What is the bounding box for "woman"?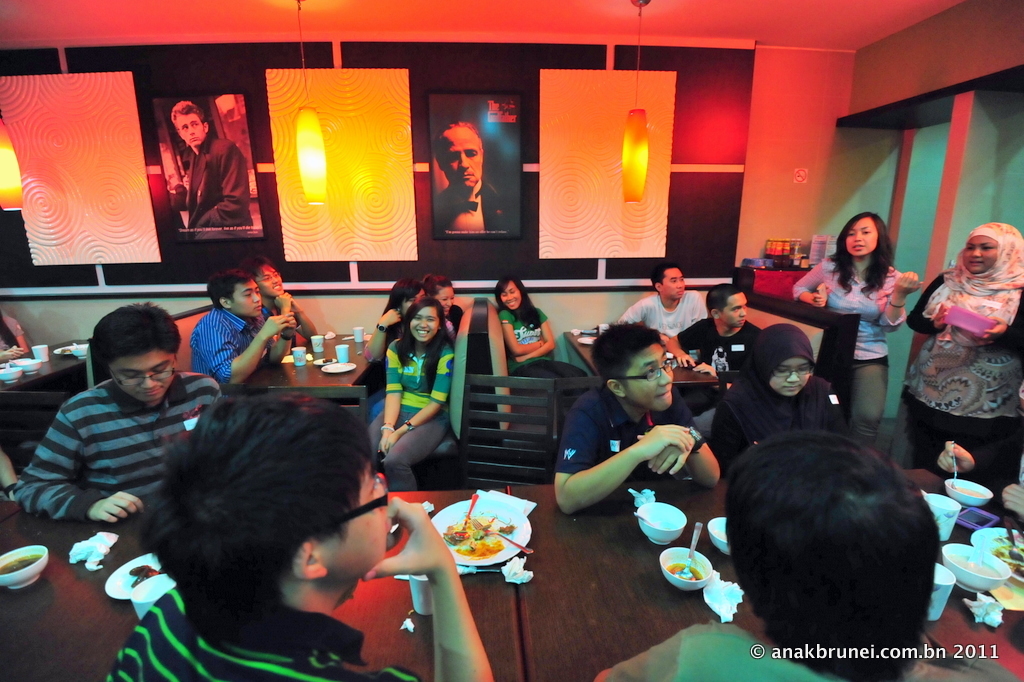
{"left": 0, "top": 304, "right": 40, "bottom": 362}.
